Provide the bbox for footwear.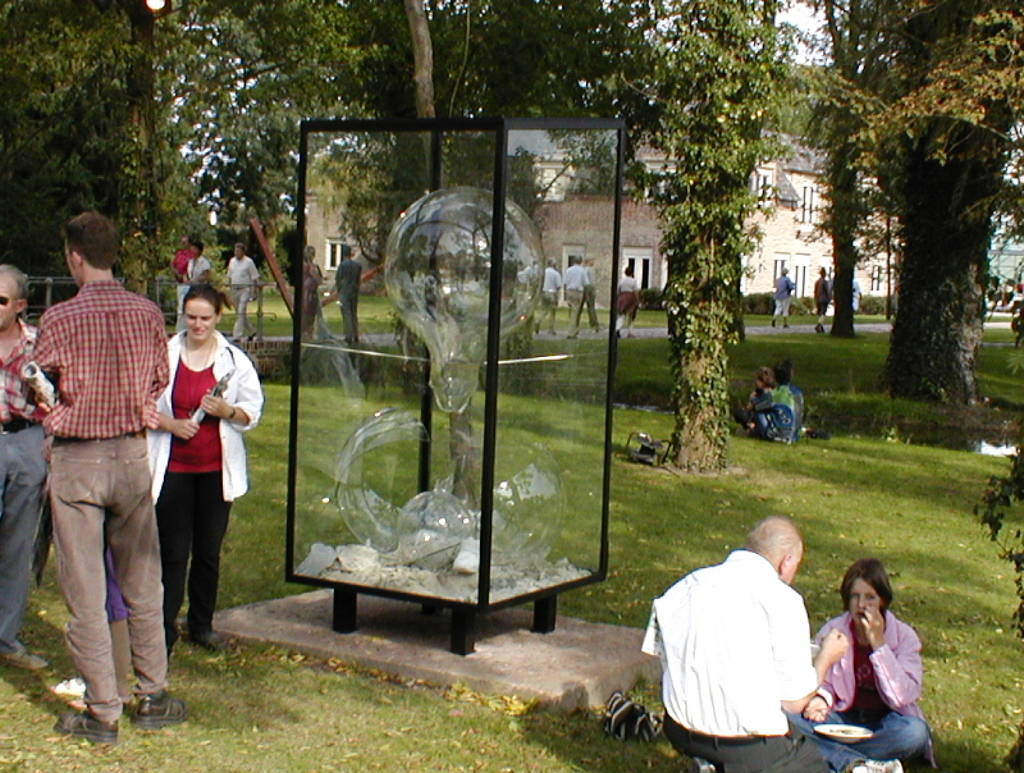
58 708 122 745.
